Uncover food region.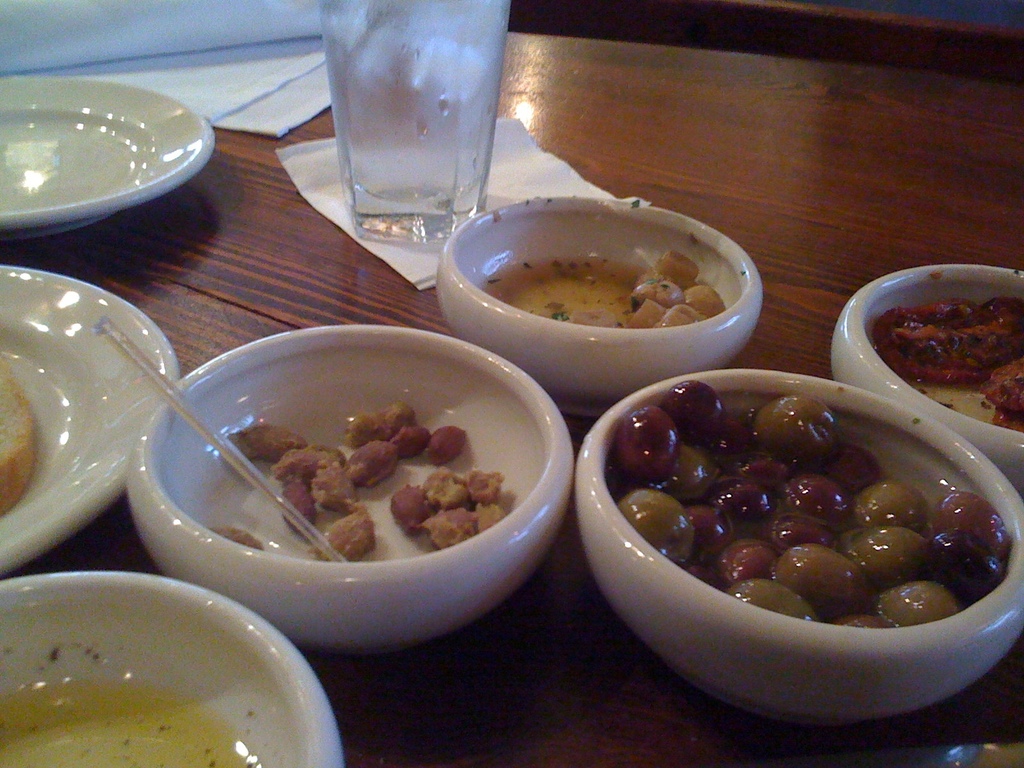
Uncovered: detection(463, 467, 506, 506).
